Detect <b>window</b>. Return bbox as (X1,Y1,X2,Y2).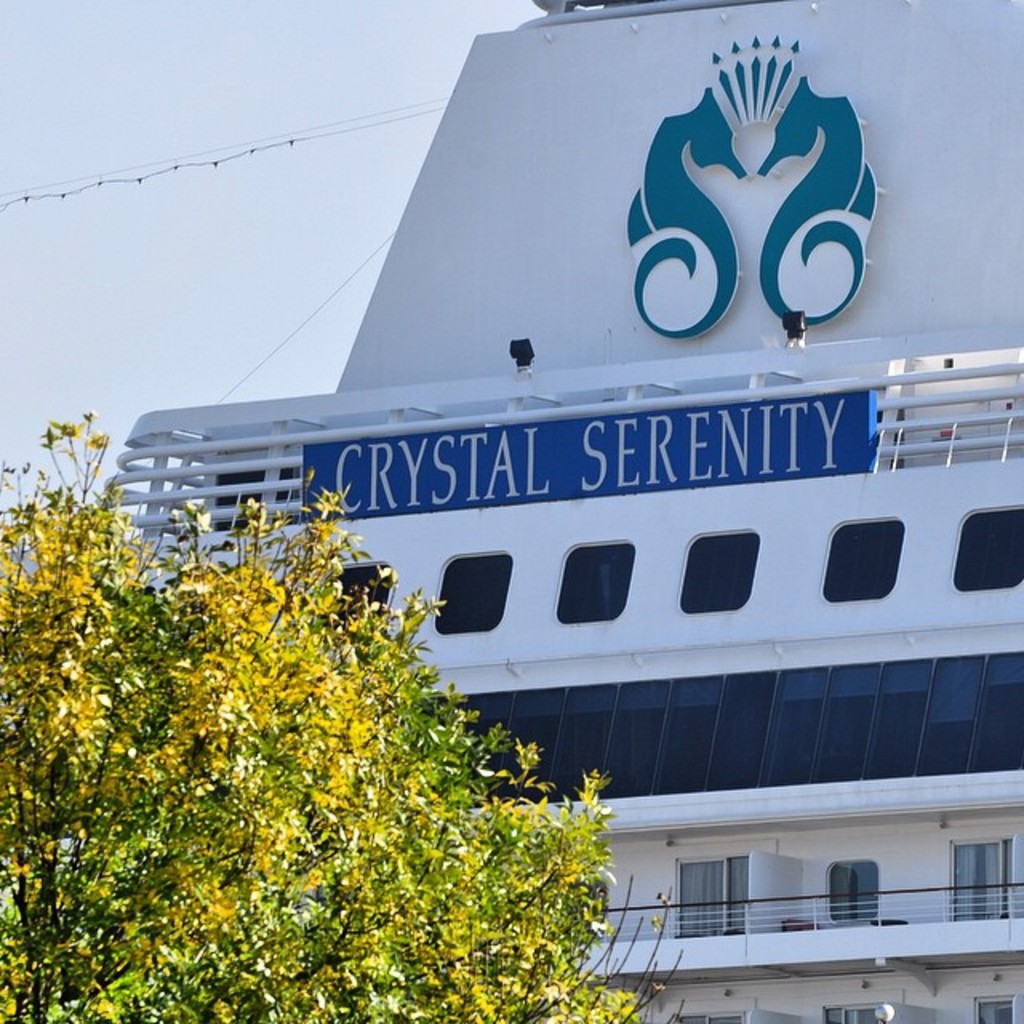
(966,994,1014,1022).
